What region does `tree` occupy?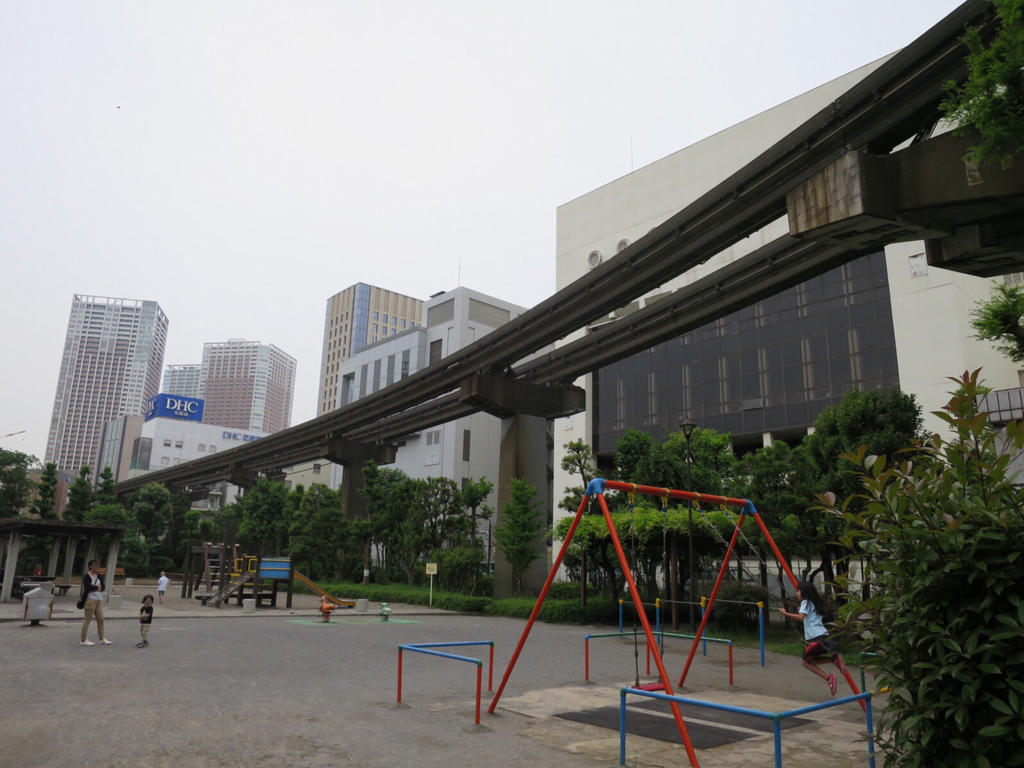
box(76, 502, 127, 531).
